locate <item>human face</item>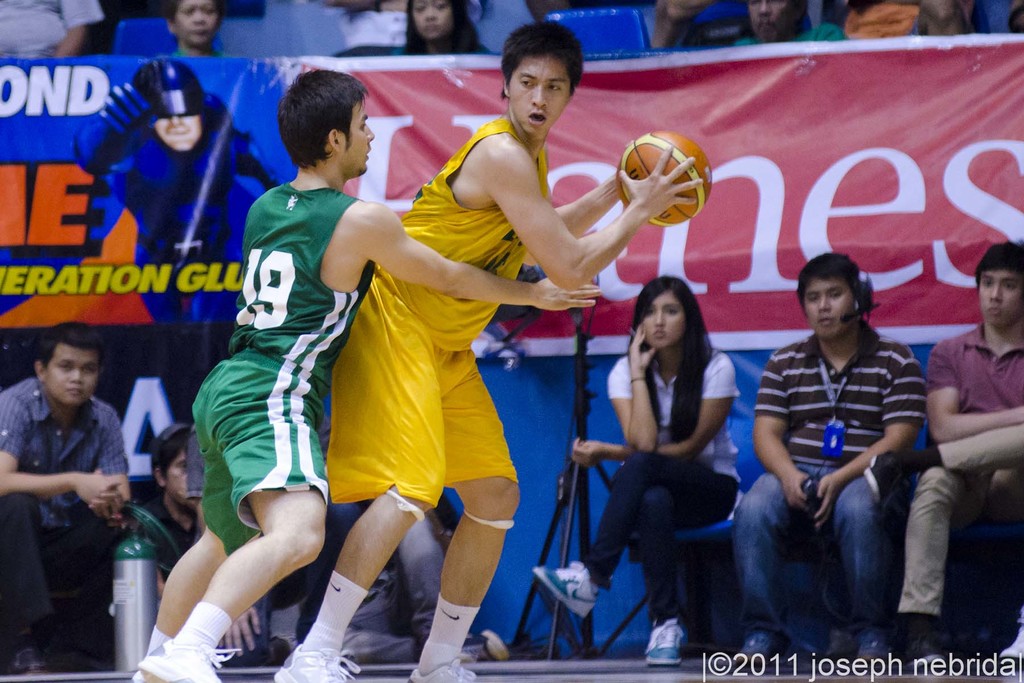
(left=44, top=349, right=93, bottom=408)
